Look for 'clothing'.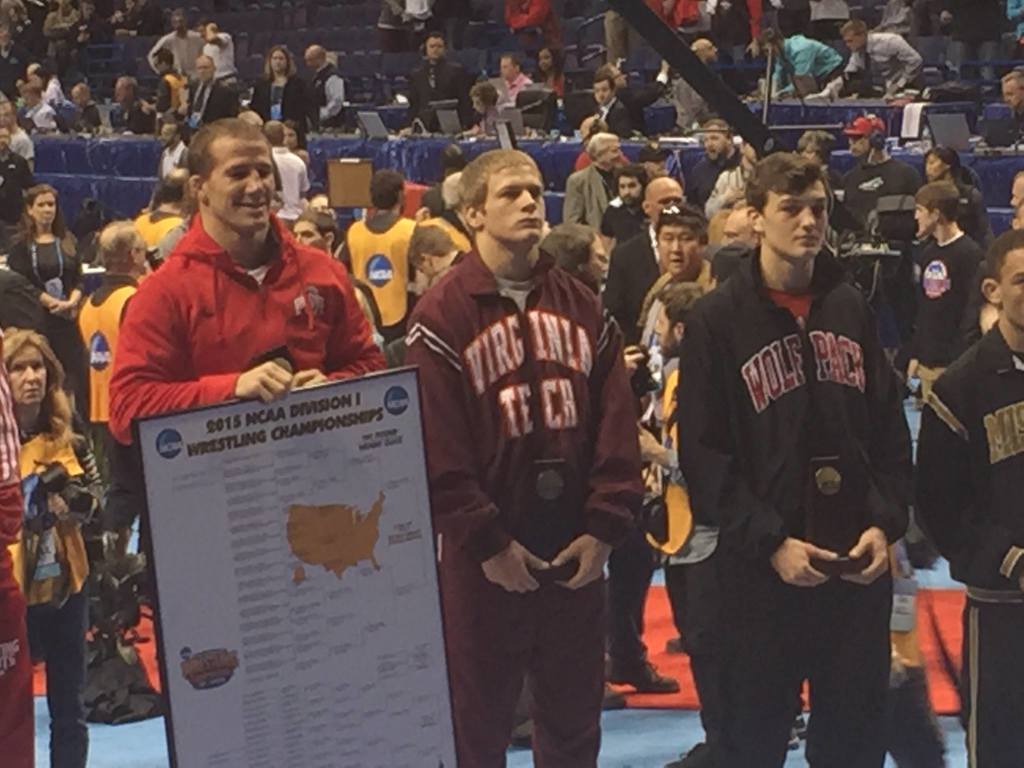
Found: <region>77, 285, 136, 447</region>.
